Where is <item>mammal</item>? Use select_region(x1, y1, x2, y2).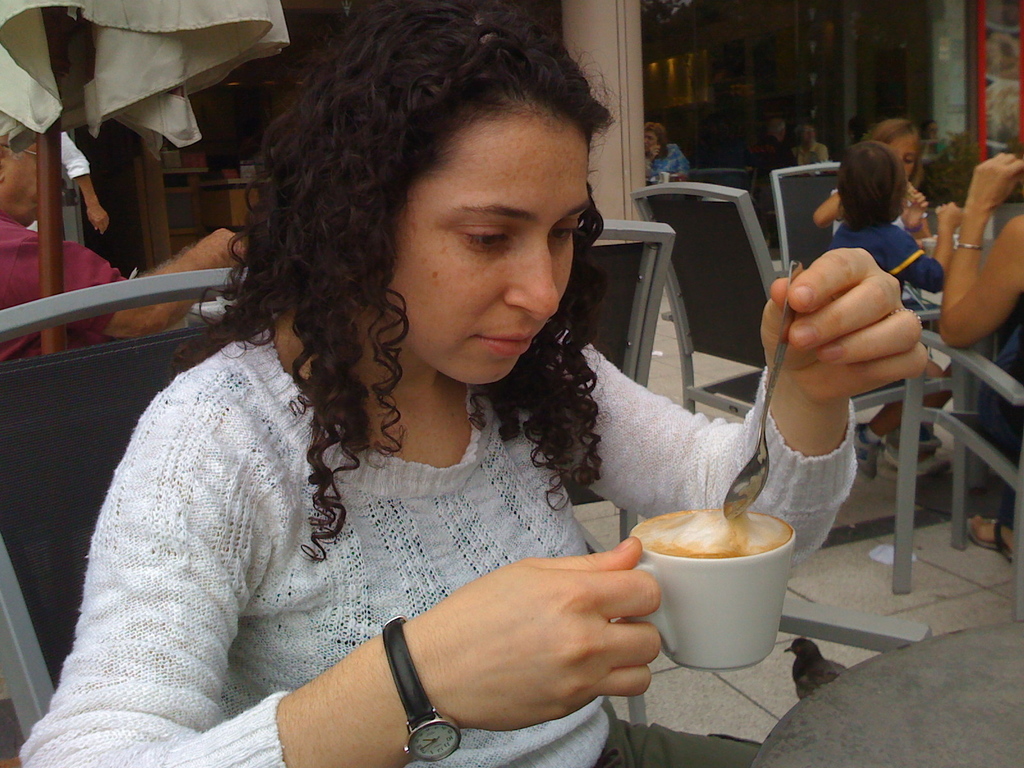
select_region(0, 105, 253, 362).
